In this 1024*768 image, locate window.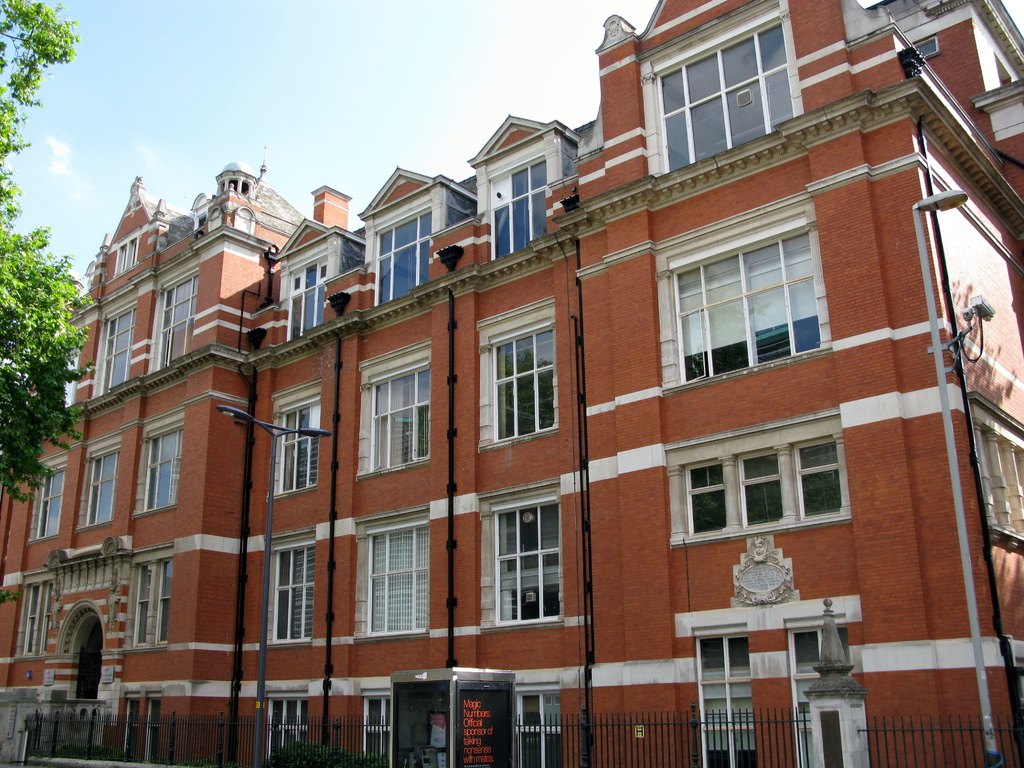
Bounding box: (513, 678, 564, 767).
